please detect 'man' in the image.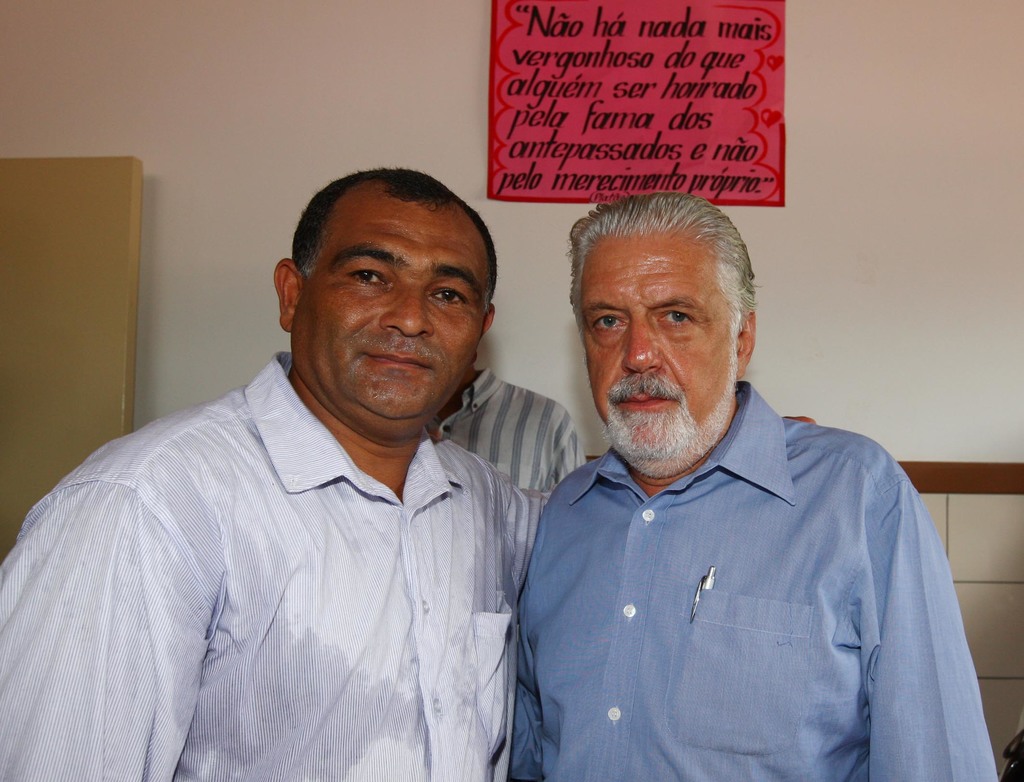
locate(421, 228, 582, 502).
